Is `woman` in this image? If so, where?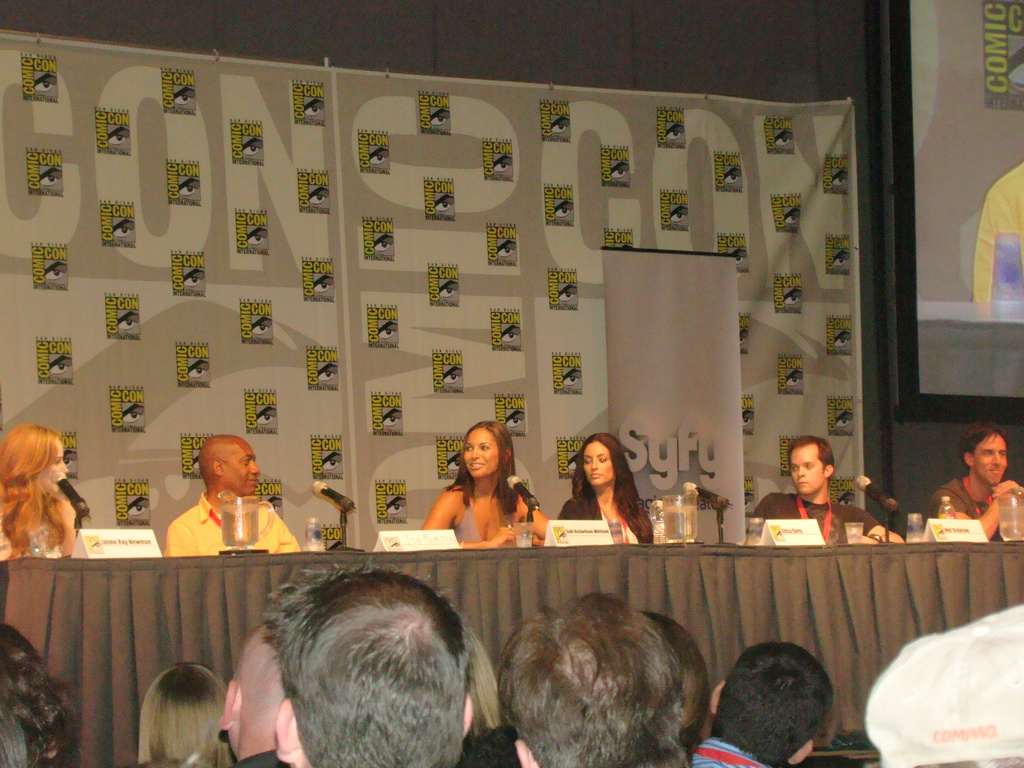
Yes, at bbox=(566, 443, 653, 549).
